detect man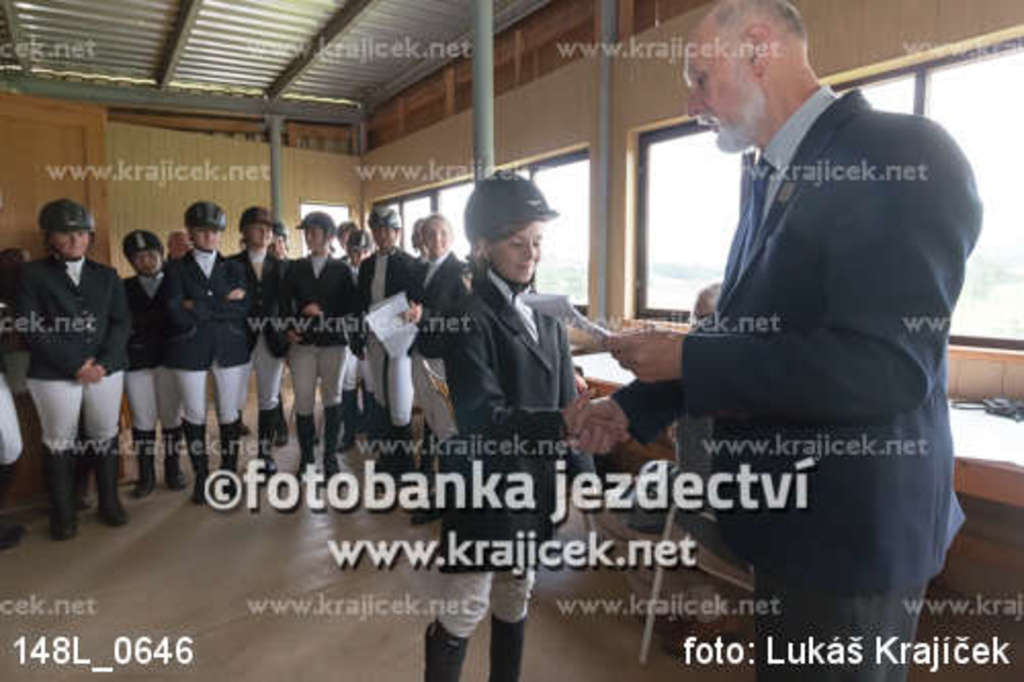
bbox=(596, 12, 969, 633)
